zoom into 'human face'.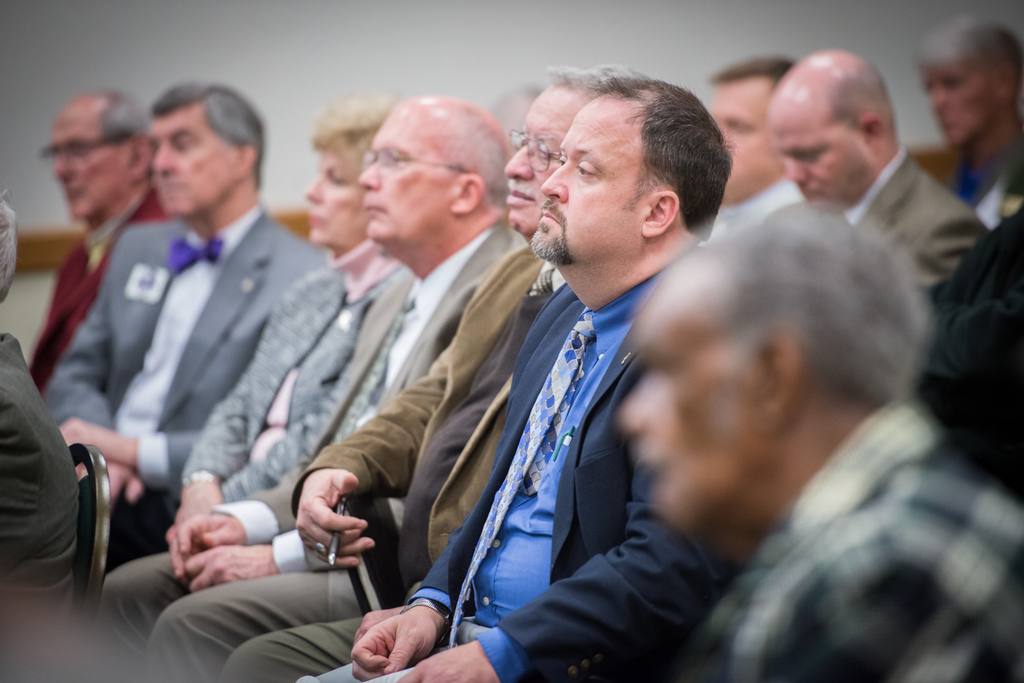
Zoom target: region(922, 65, 998, 147).
